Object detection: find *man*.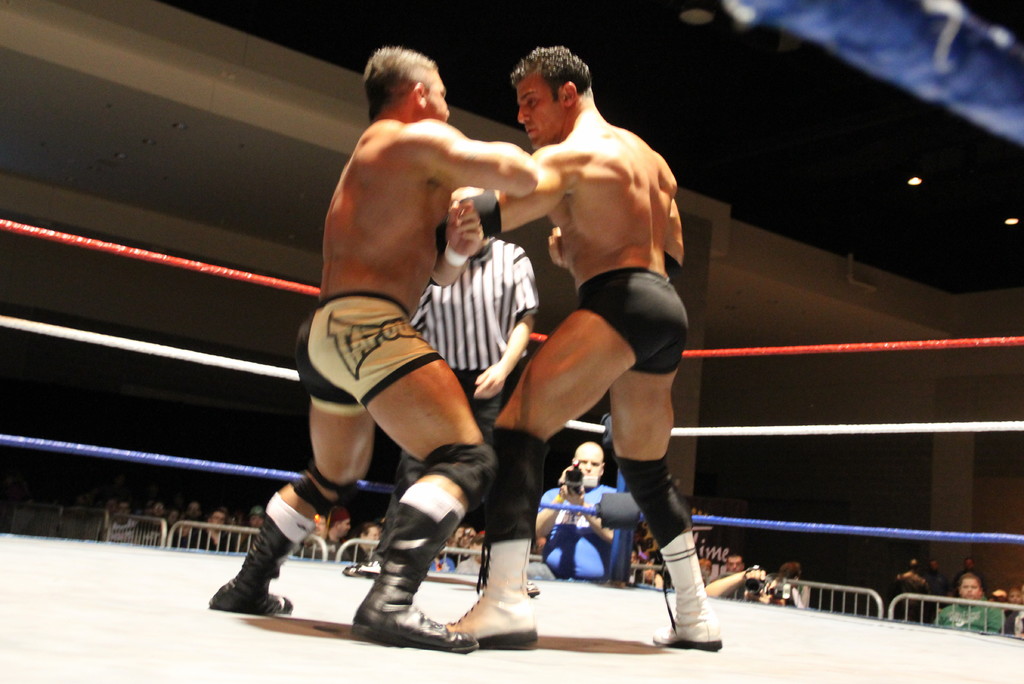
{"x1": 444, "y1": 47, "x2": 731, "y2": 652}.
